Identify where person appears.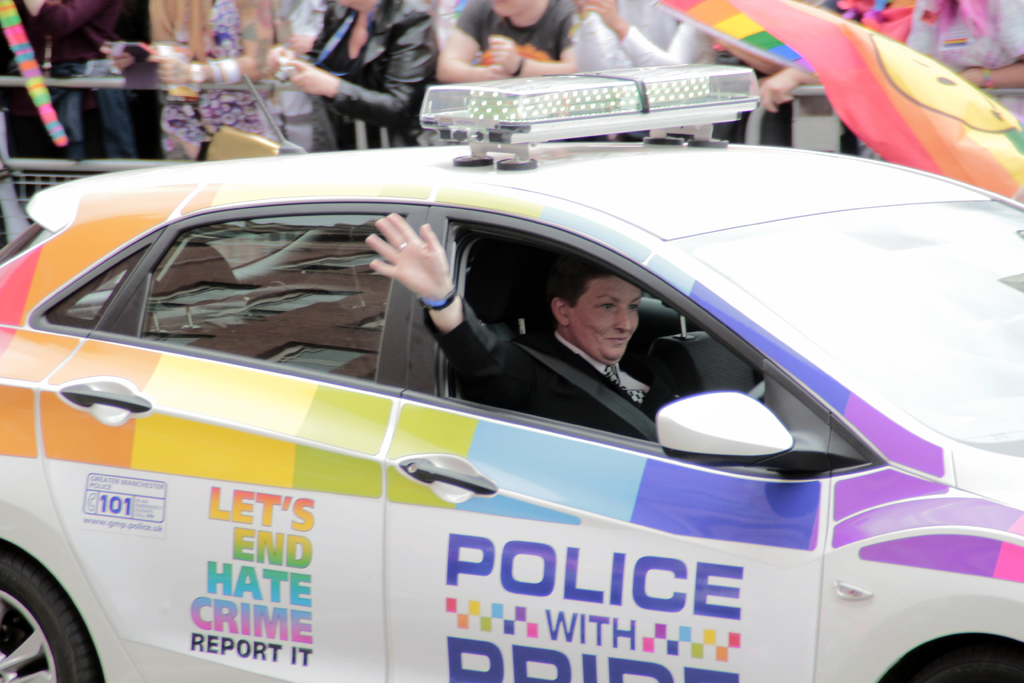
Appears at region(241, 0, 464, 146).
